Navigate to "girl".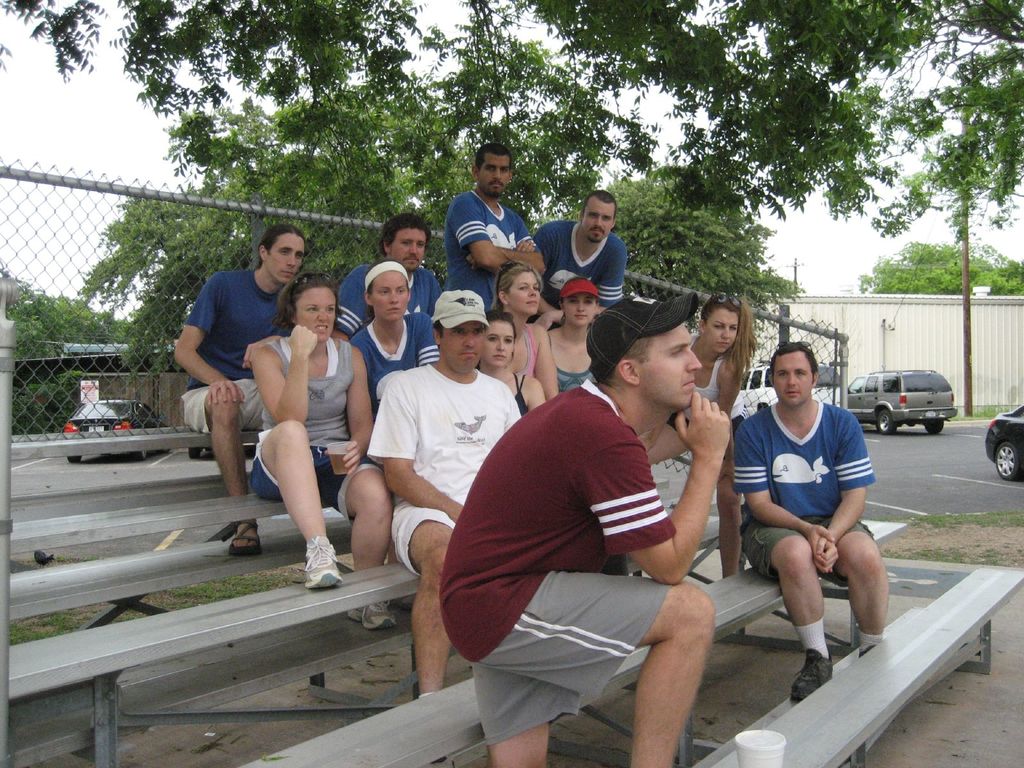
Navigation target: l=546, t=276, r=602, b=397.
